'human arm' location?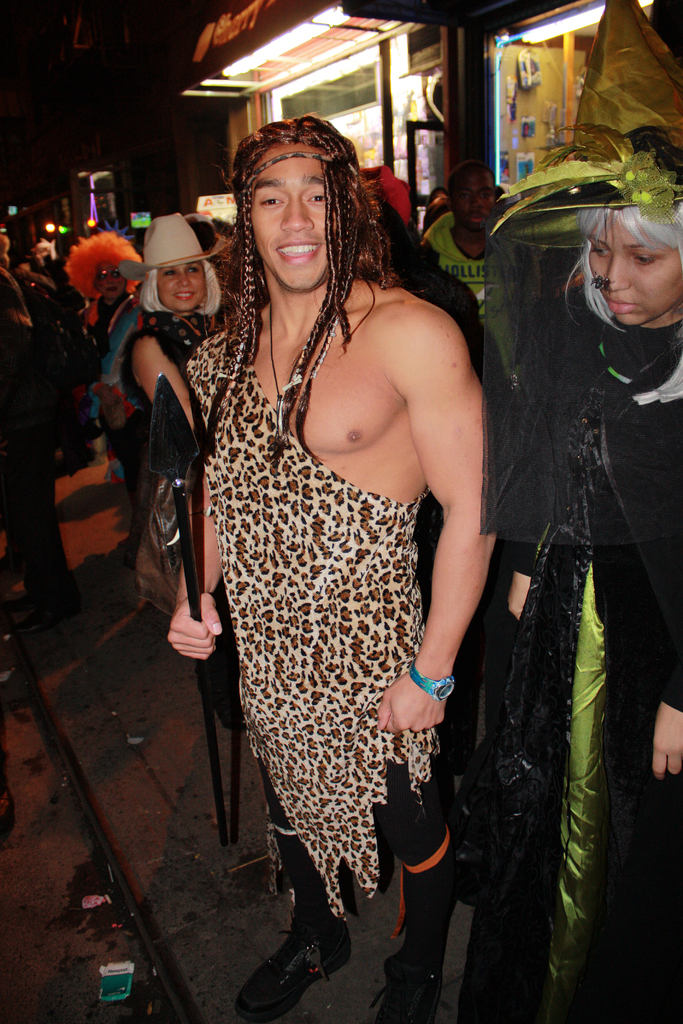
Rect(111, 397, 136, 430)
